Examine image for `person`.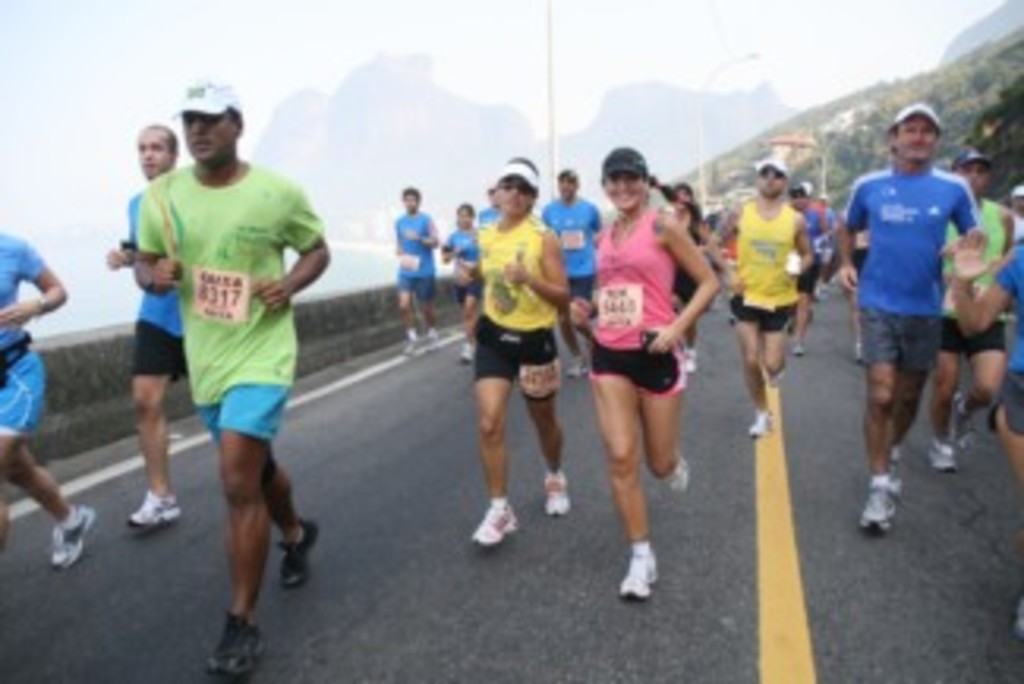
Examination result: <box>473,151,570,545</box>.
